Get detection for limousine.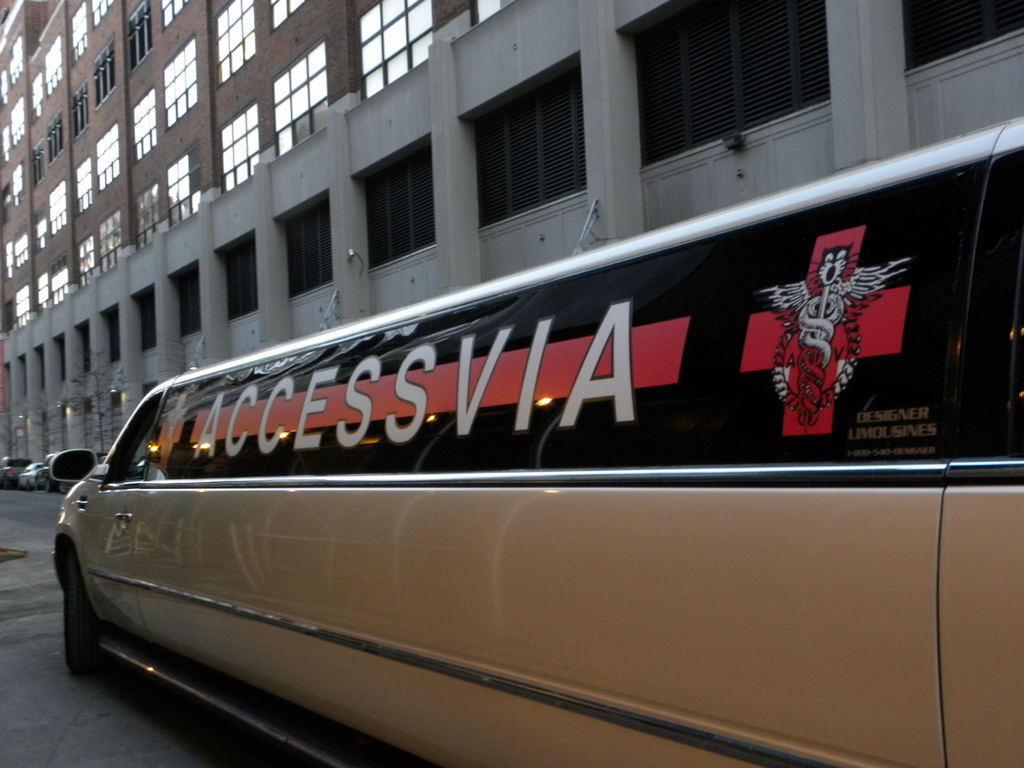
Detection: <region>47, 118, 1023, 767</region>.
